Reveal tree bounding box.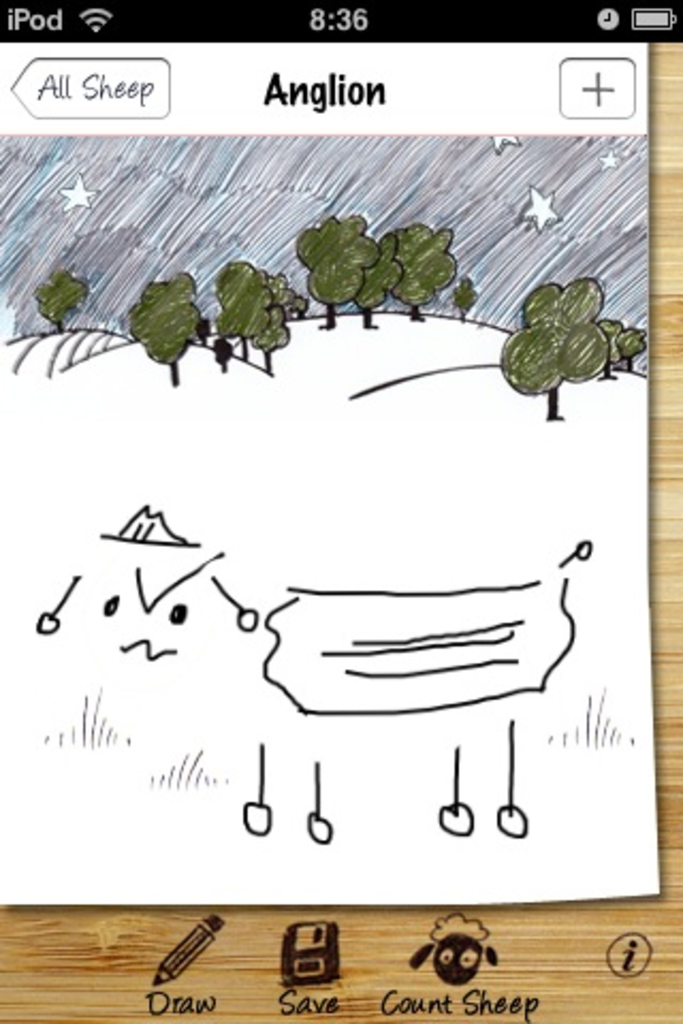
Revealed: 260:303:288:369.
